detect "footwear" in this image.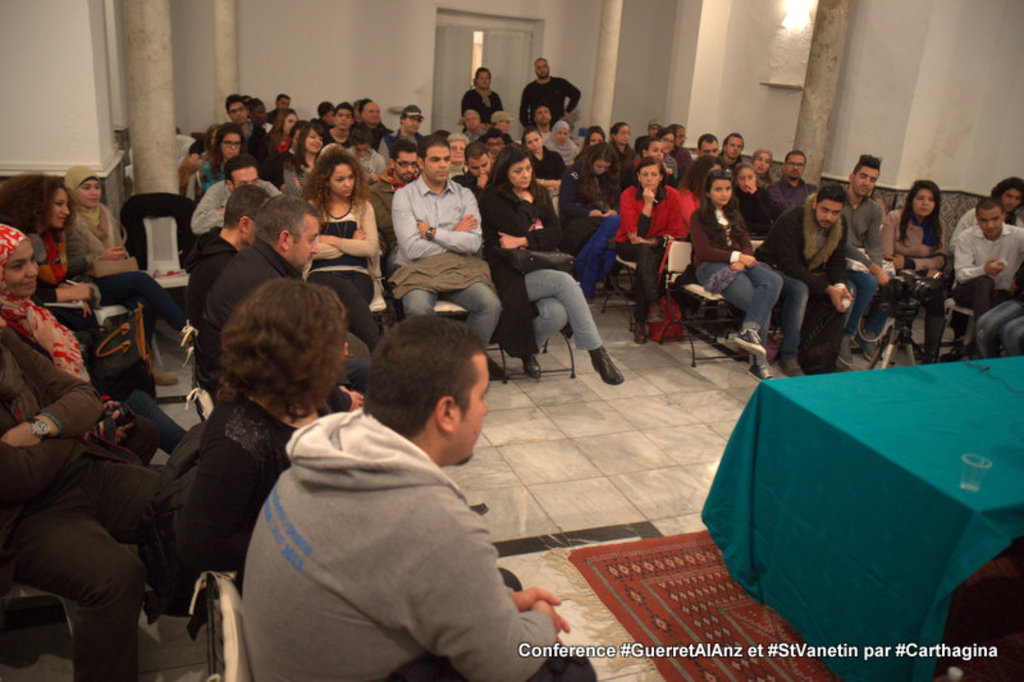
Detection: 634/322/644/347.
